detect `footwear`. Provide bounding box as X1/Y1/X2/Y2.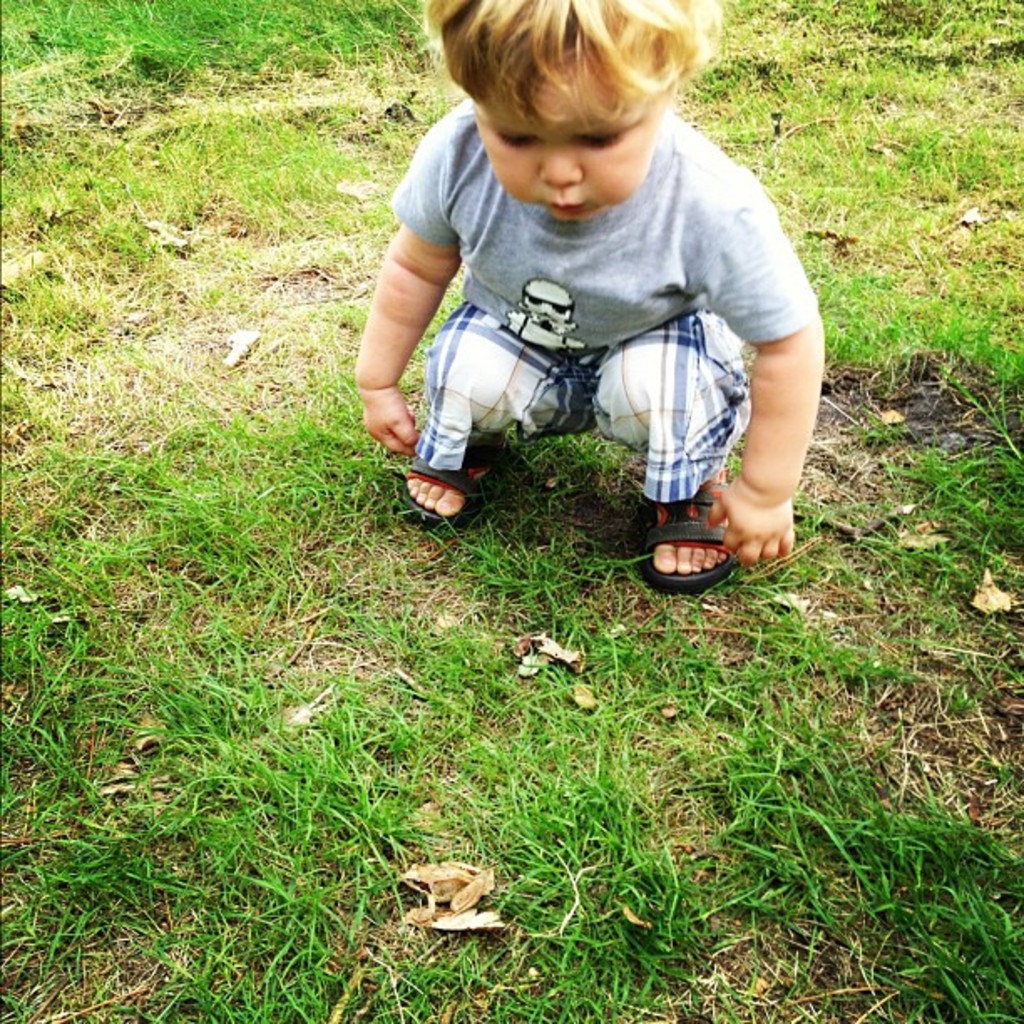
402/450/512/529.
